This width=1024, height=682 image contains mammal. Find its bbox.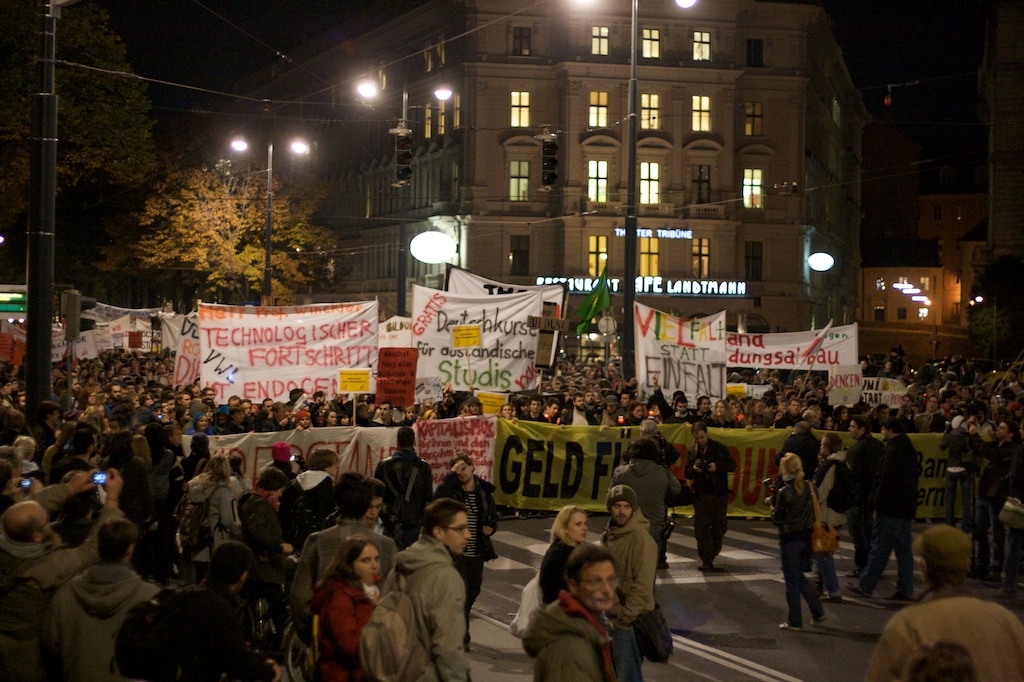
region(786, 419, 826, 490).
